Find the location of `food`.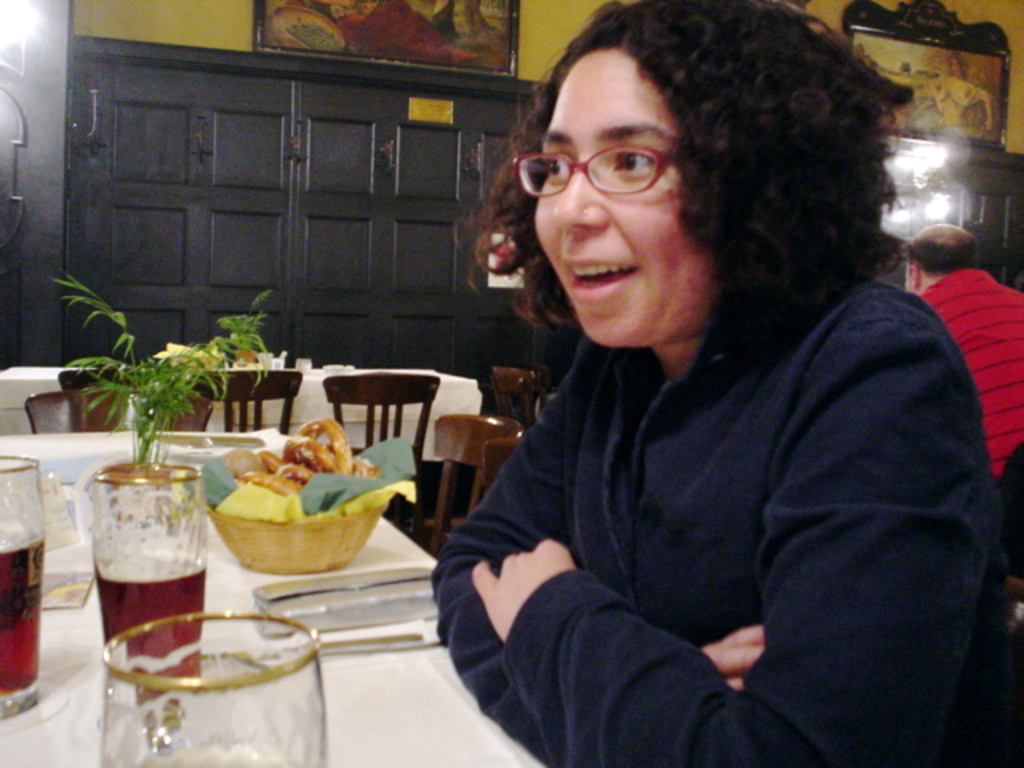
Location: (221, 418, 382, 501).
